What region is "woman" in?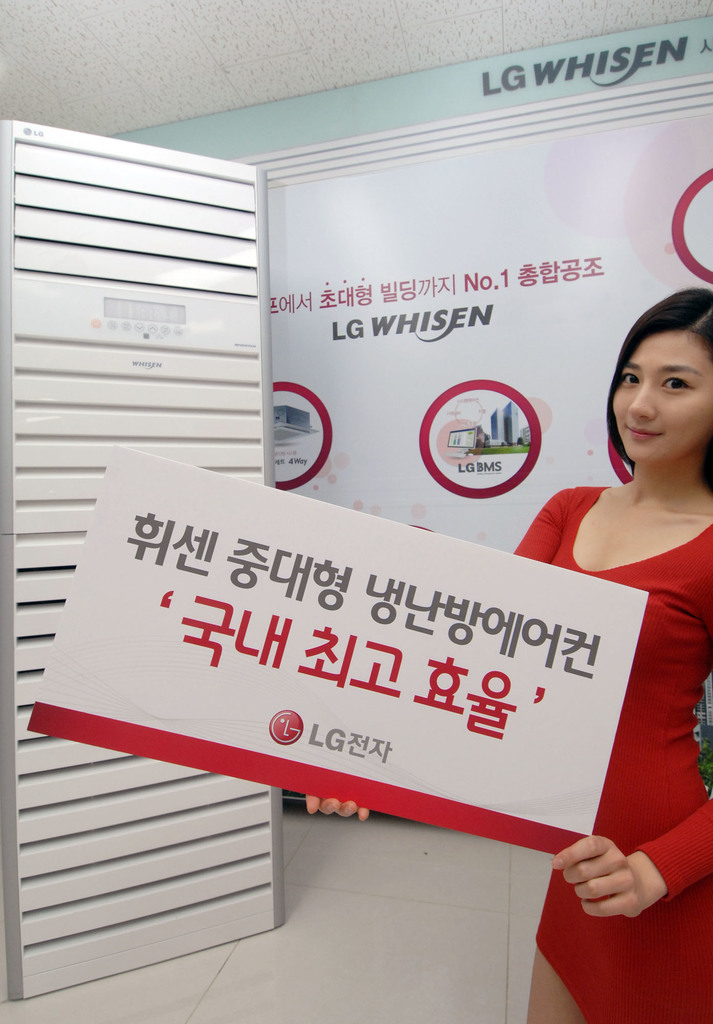
[left=307, top=283, right=712, bottom=1023].
